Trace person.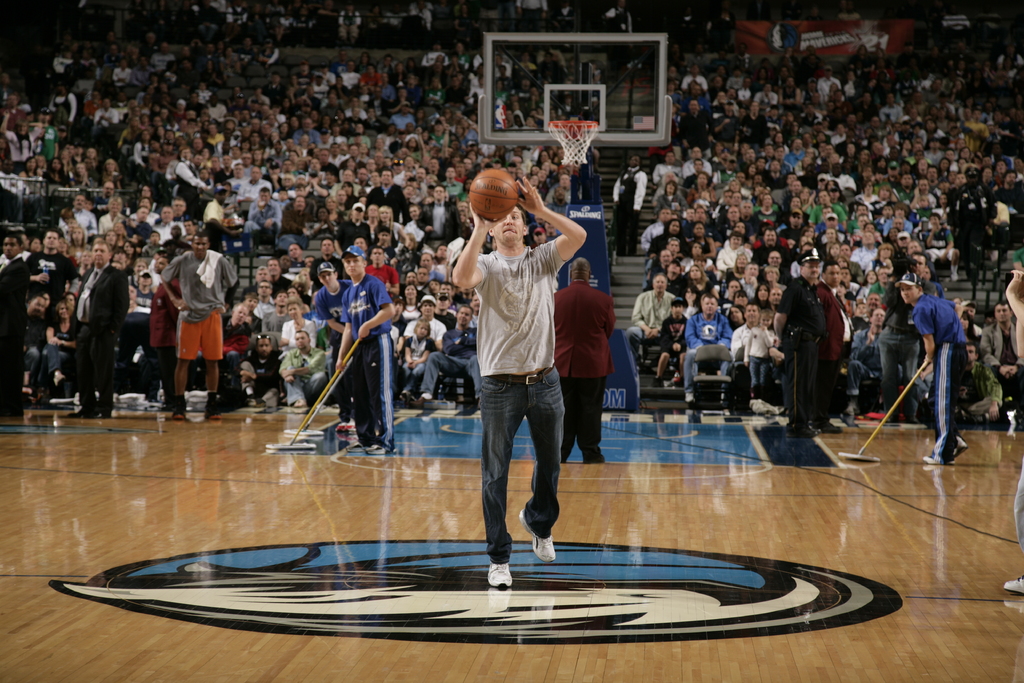
Traced to locate(361, 64, 385, 90).
